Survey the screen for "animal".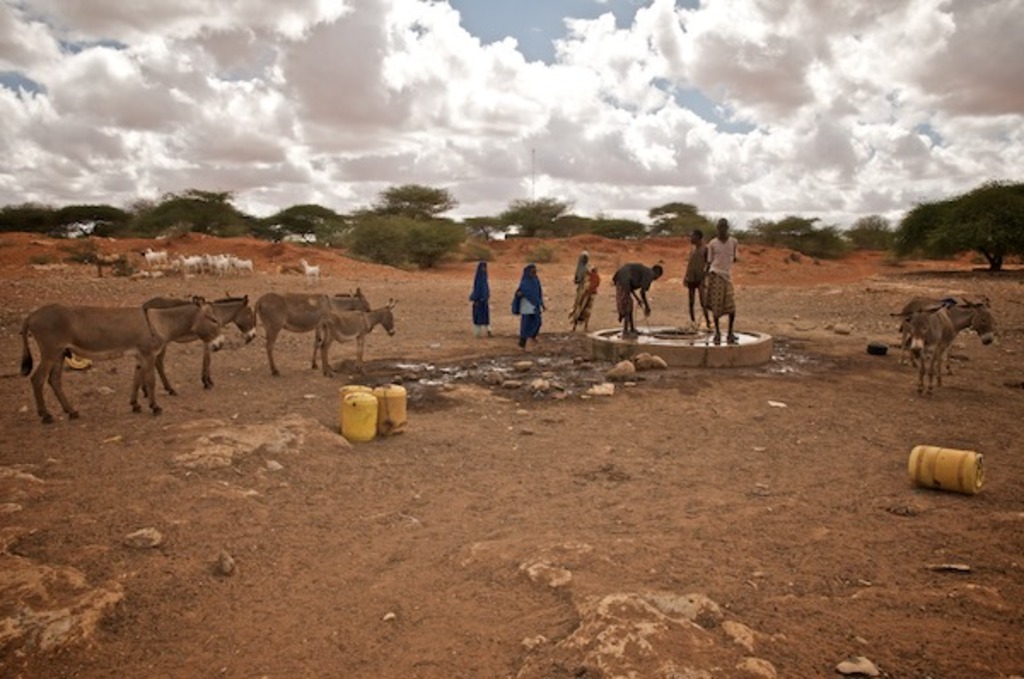
Survey found: x1=256 y1=293 x2=367 y2=363.
